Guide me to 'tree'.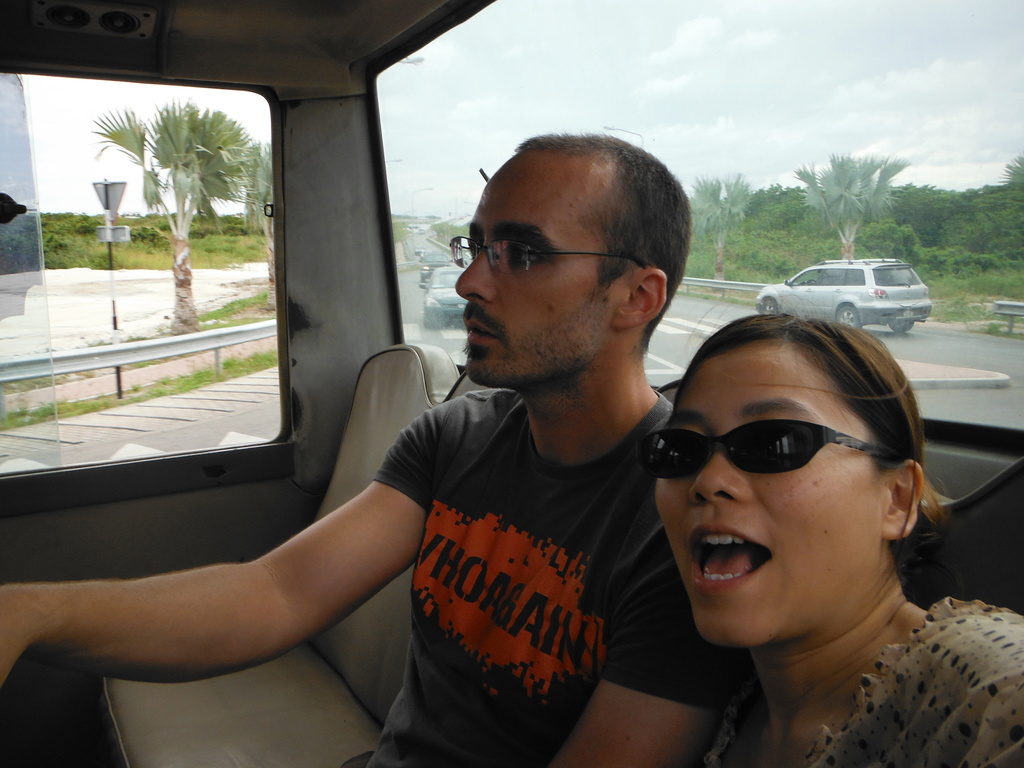
Guidance: detection(993, 145, 1023, 258).
